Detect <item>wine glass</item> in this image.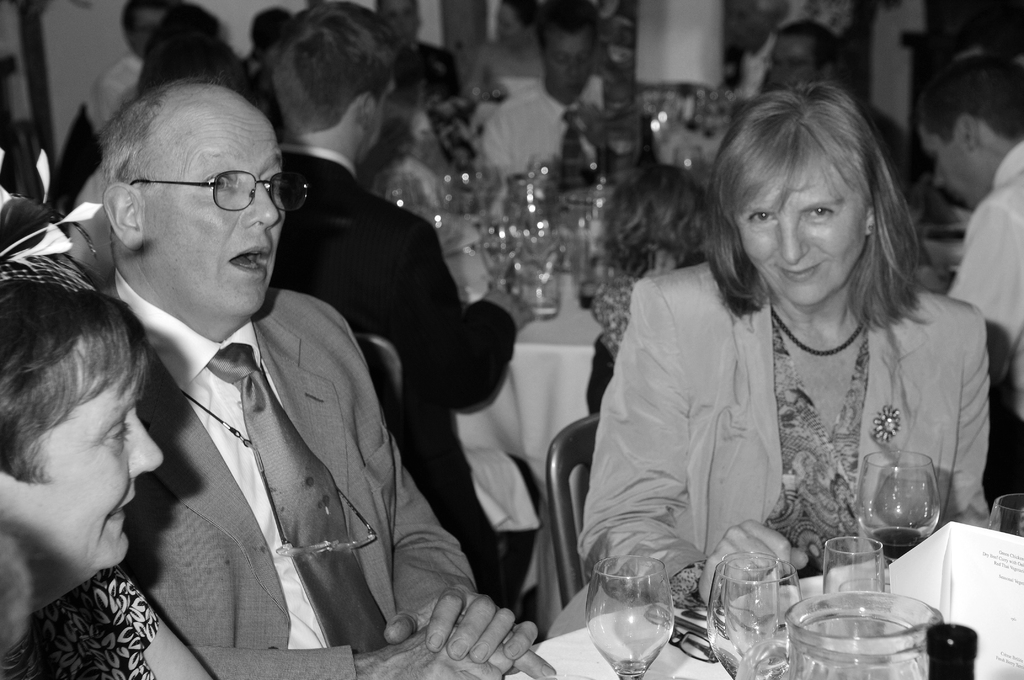
Detection: {"x1": 851, "y1": 449, "x2": 939, "y2": 564}.
